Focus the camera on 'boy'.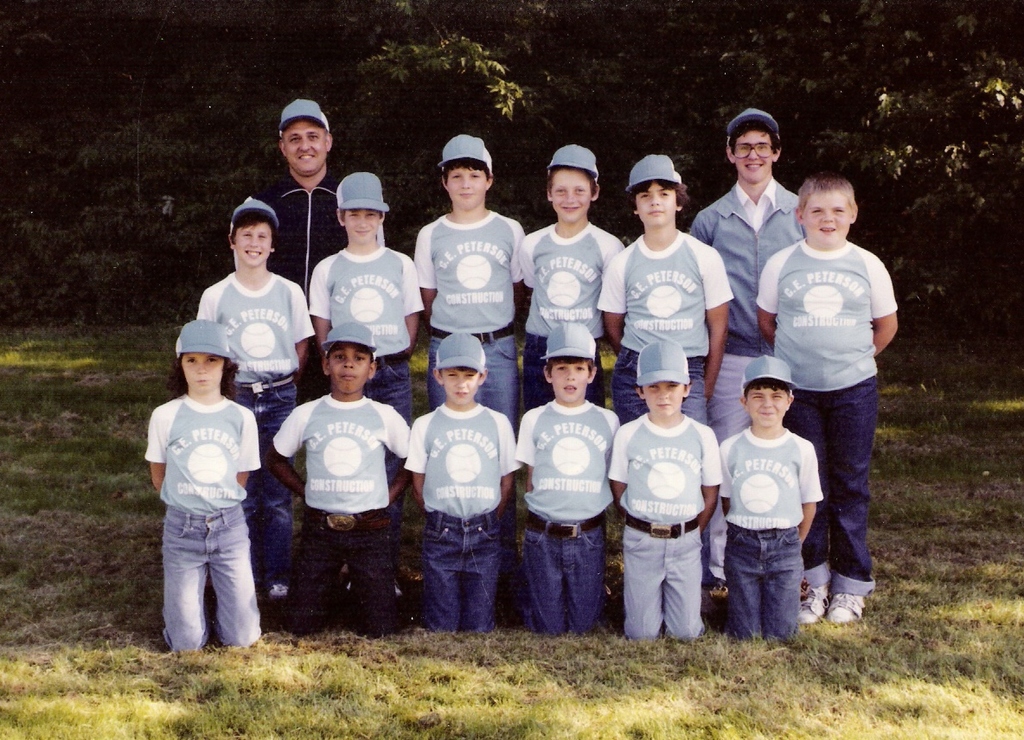
Focus region: (712,360,827,658).
